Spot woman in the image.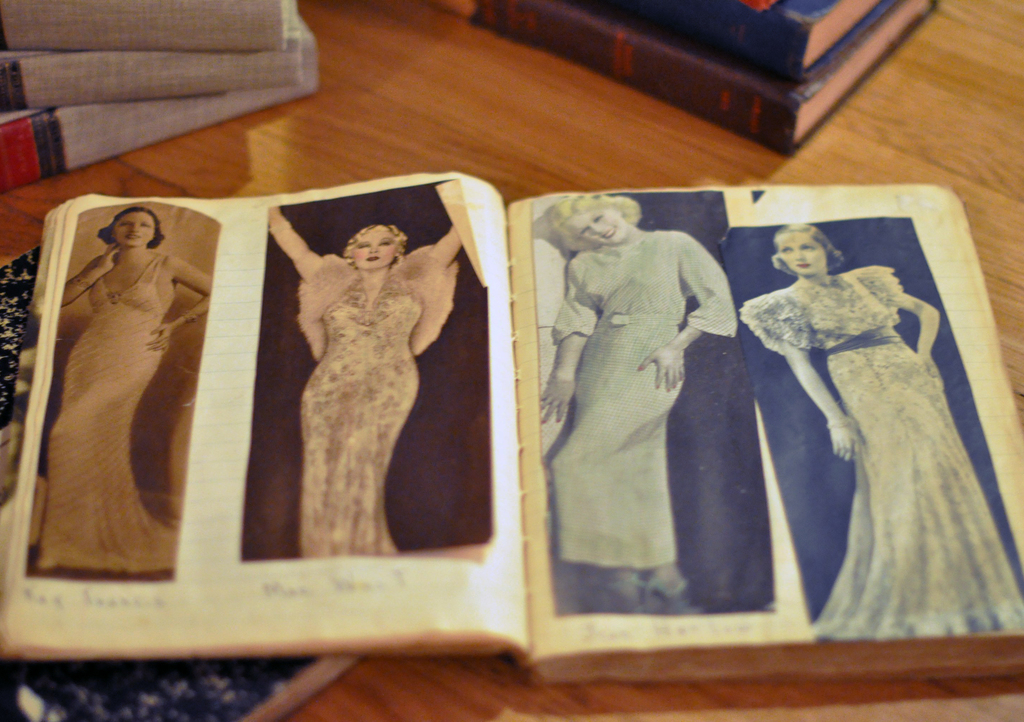
woman found at crop(35, 207, 211, 564).
